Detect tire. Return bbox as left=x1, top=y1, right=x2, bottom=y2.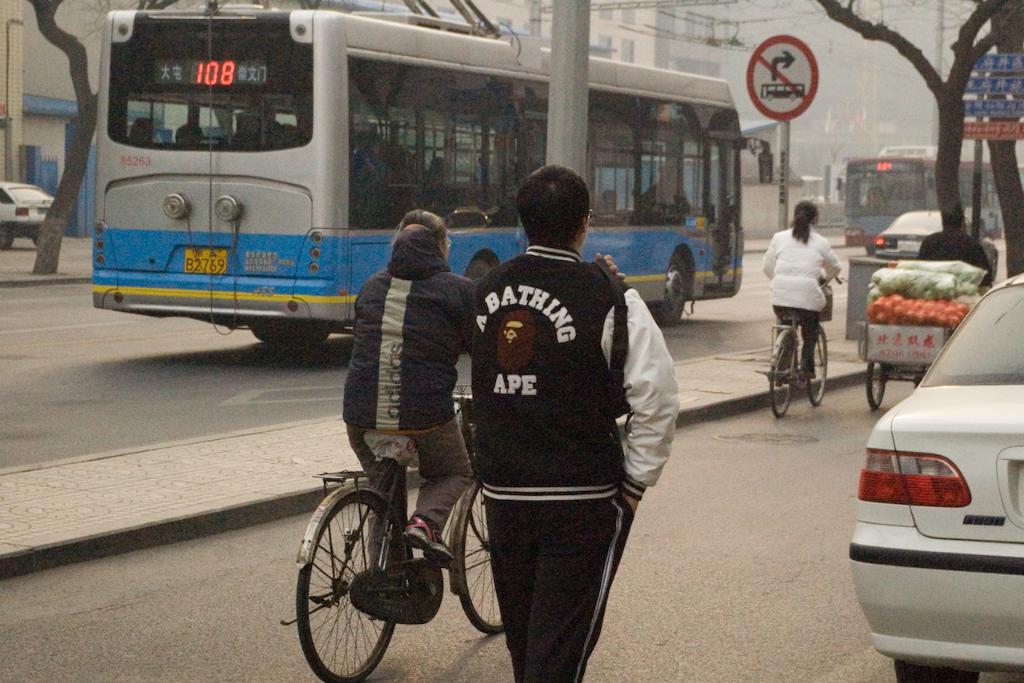
left=460, top=483, right=503, bottom=633.
